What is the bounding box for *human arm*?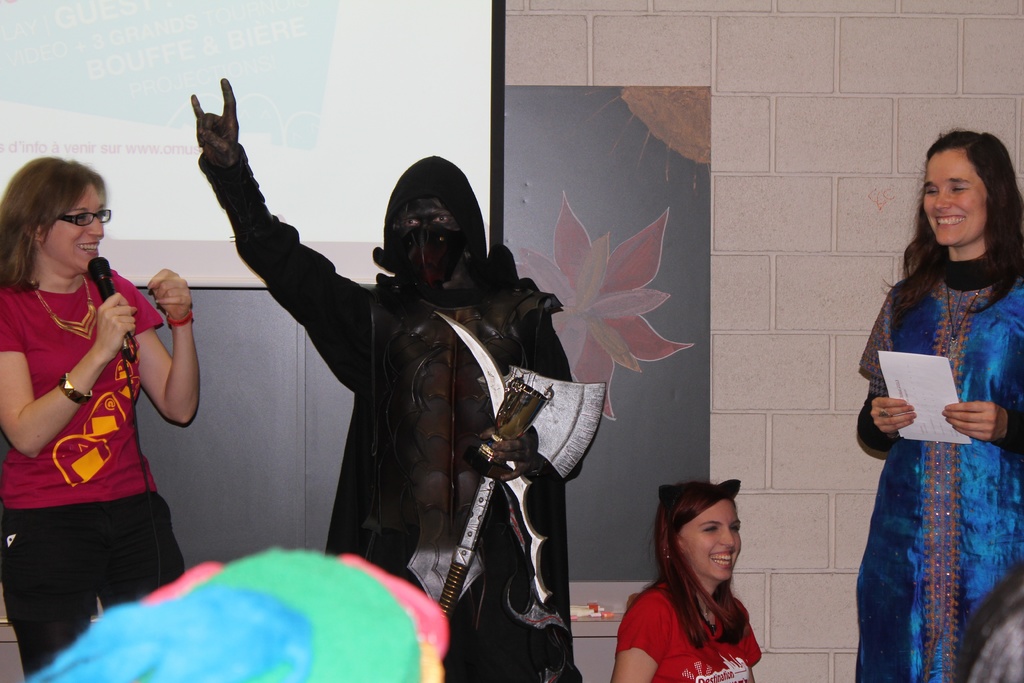
box=[3, 283, 144, 462].
